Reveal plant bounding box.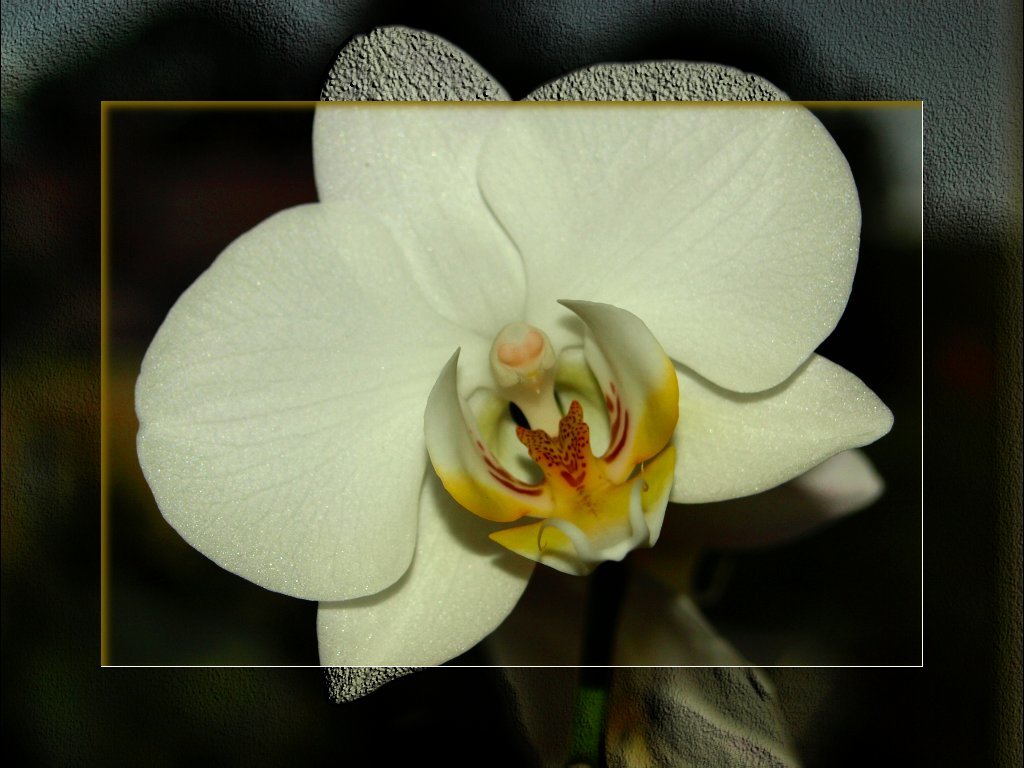
Revealed: [132,106,896,664].
